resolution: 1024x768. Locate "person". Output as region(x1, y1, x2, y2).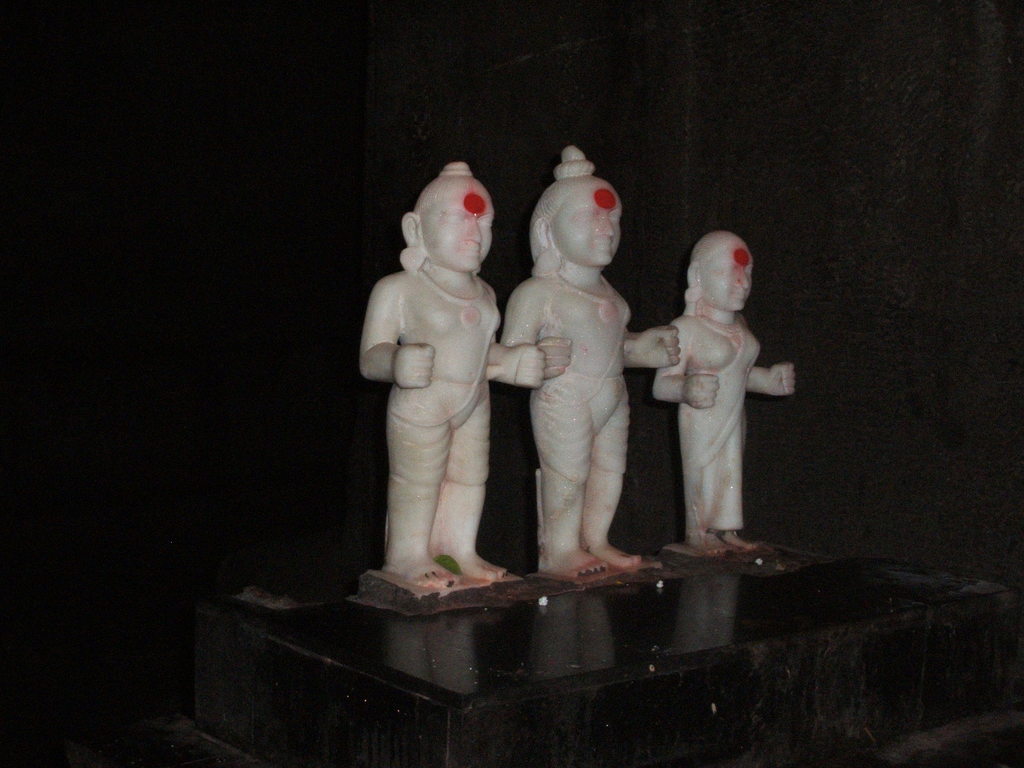
region(505, 146, 682, 580).
